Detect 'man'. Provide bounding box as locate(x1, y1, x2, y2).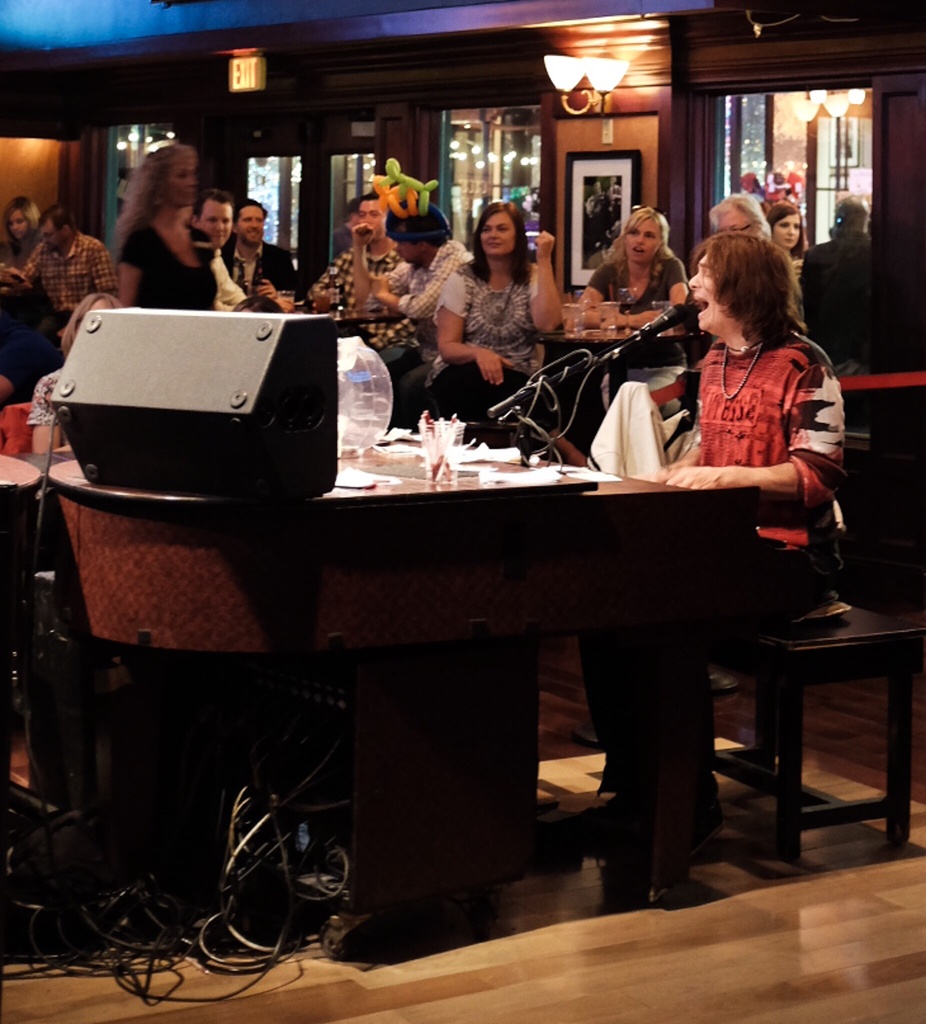
locate(309, 197, 423, 372).
